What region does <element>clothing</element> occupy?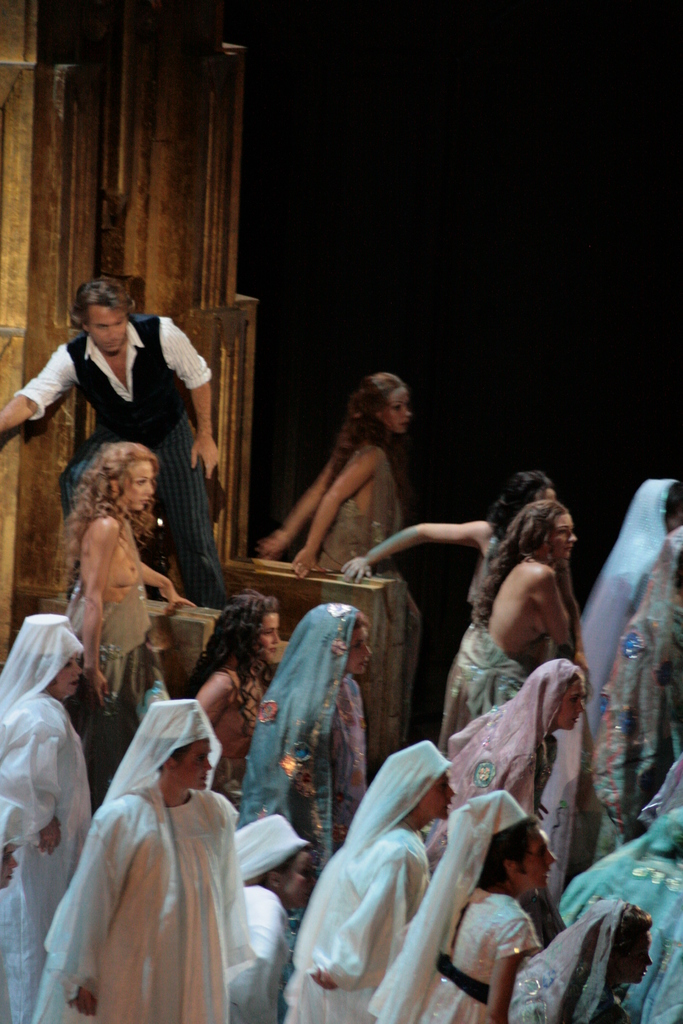
[x1=590, y1=522, x2=682, y2=869].
